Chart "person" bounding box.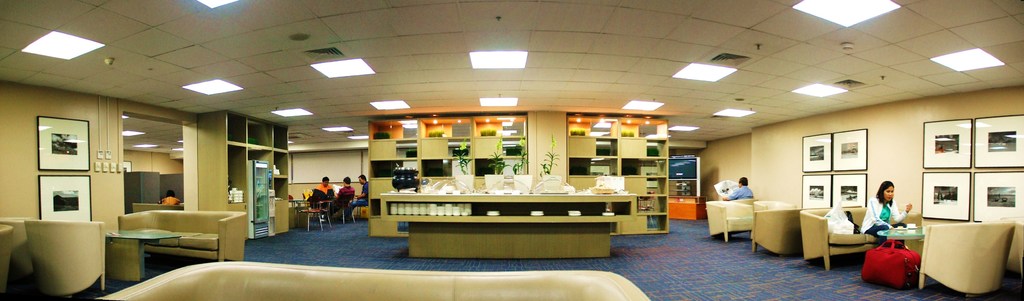
Charted: {"x1": 869, "y1": 169, "x2": 916, "y2": 261}.
